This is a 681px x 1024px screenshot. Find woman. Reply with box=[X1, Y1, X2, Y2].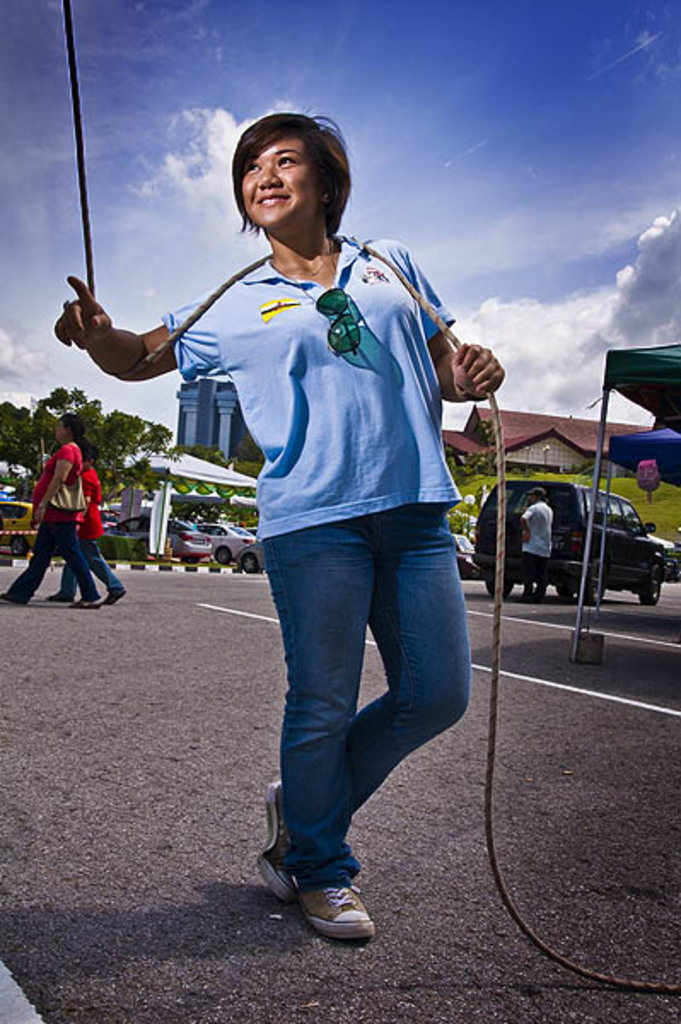
box=[44, 111, 502, 940].
